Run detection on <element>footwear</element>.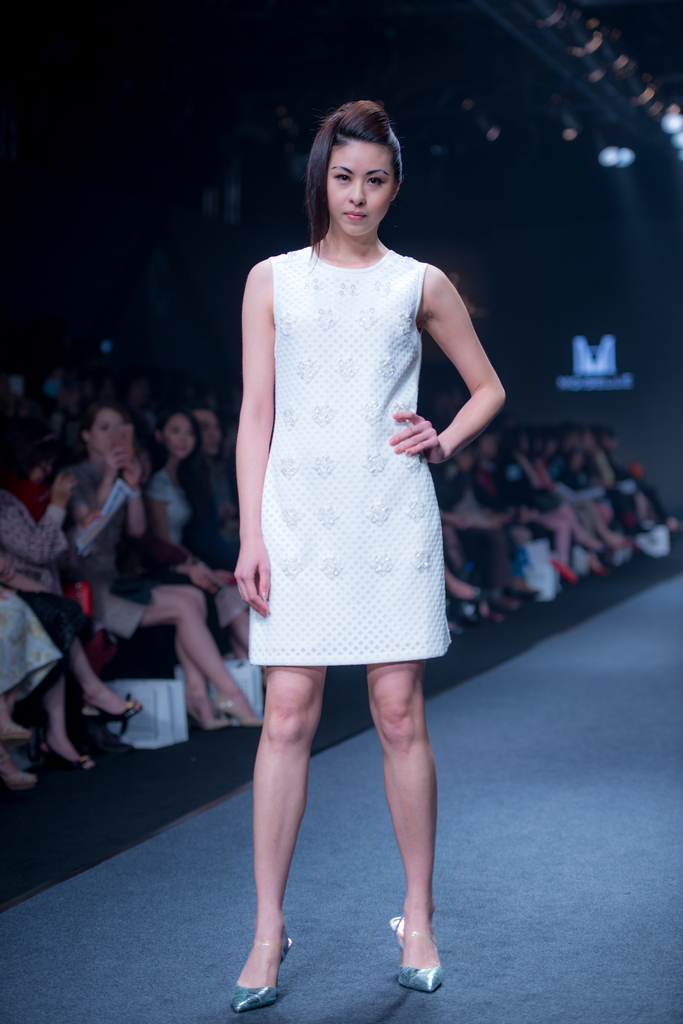
Result: crop(398, 911, 450, 996).
